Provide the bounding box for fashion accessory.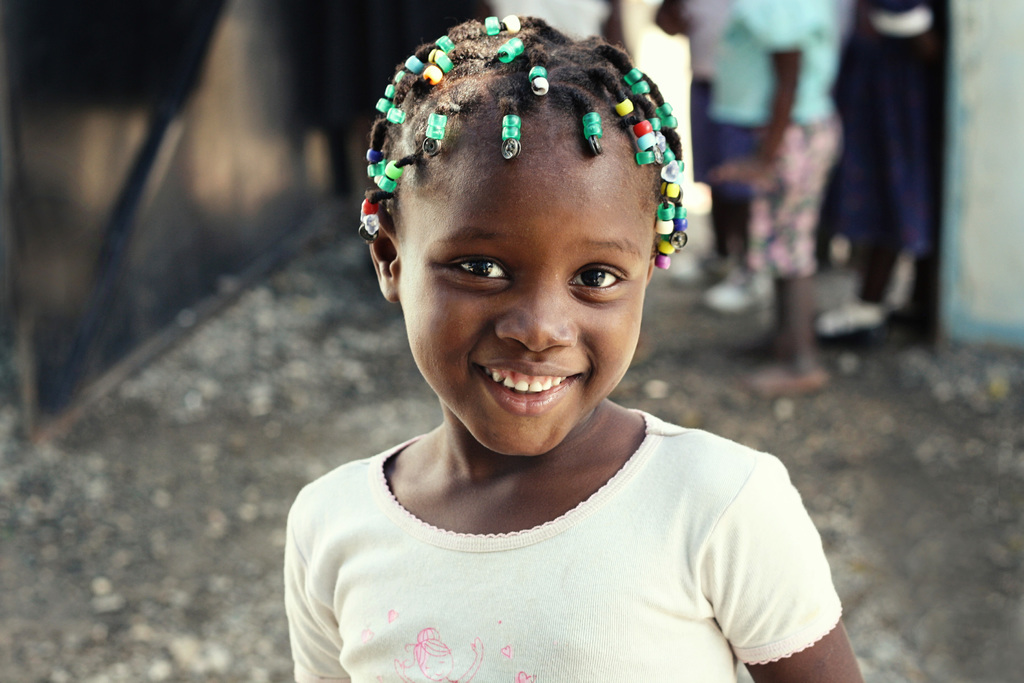
bbox=(657, 114, 678, 129).
